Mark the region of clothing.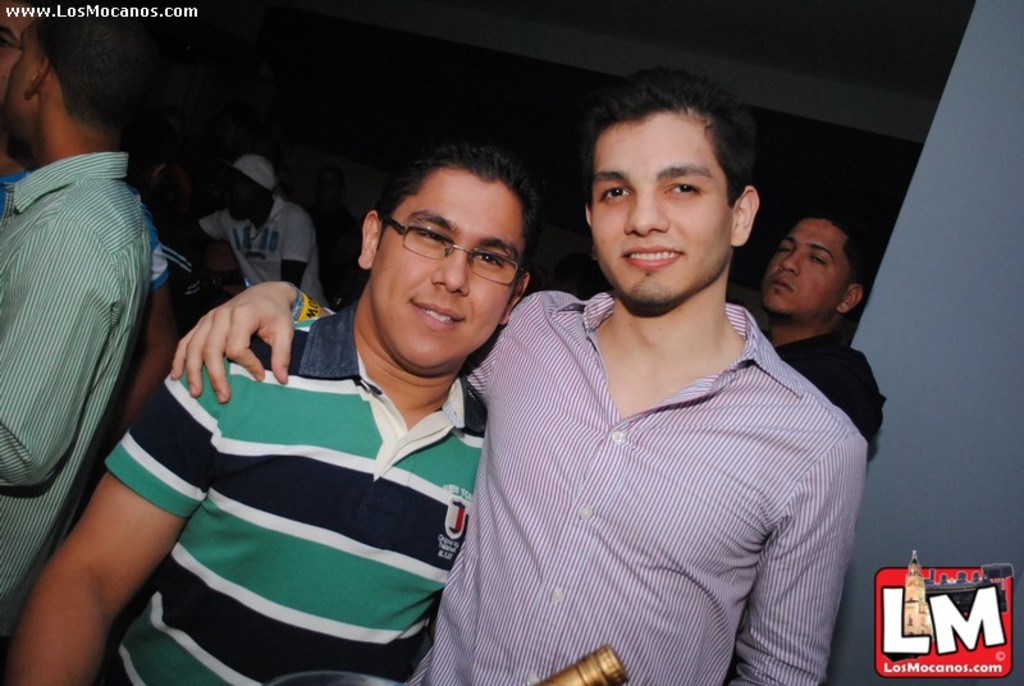
Region: (762,321,891,470).
